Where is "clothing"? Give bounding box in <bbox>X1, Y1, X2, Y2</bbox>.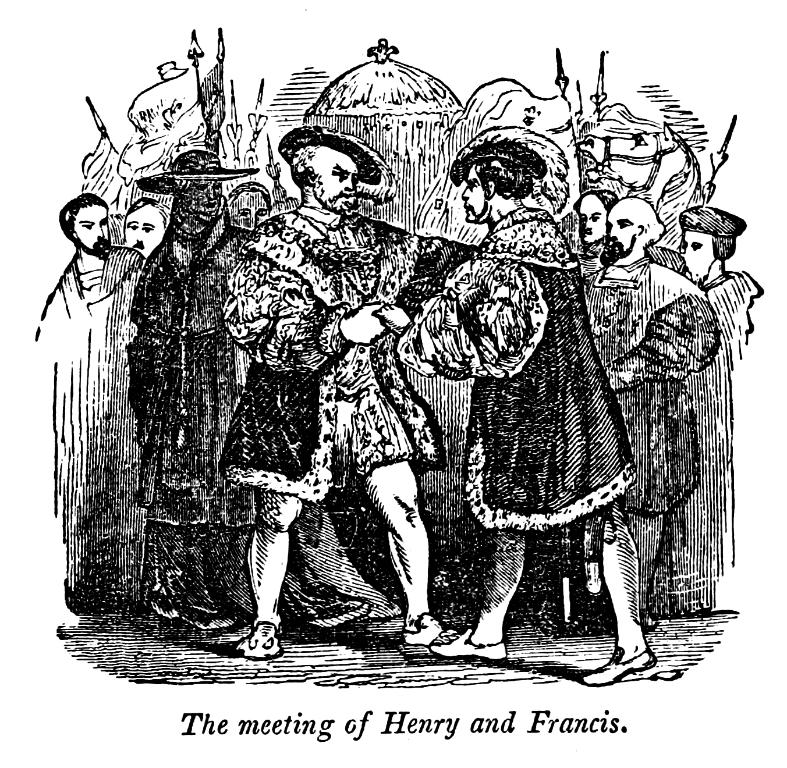
<bbox>461, 201, 638, 534</bbox>.
